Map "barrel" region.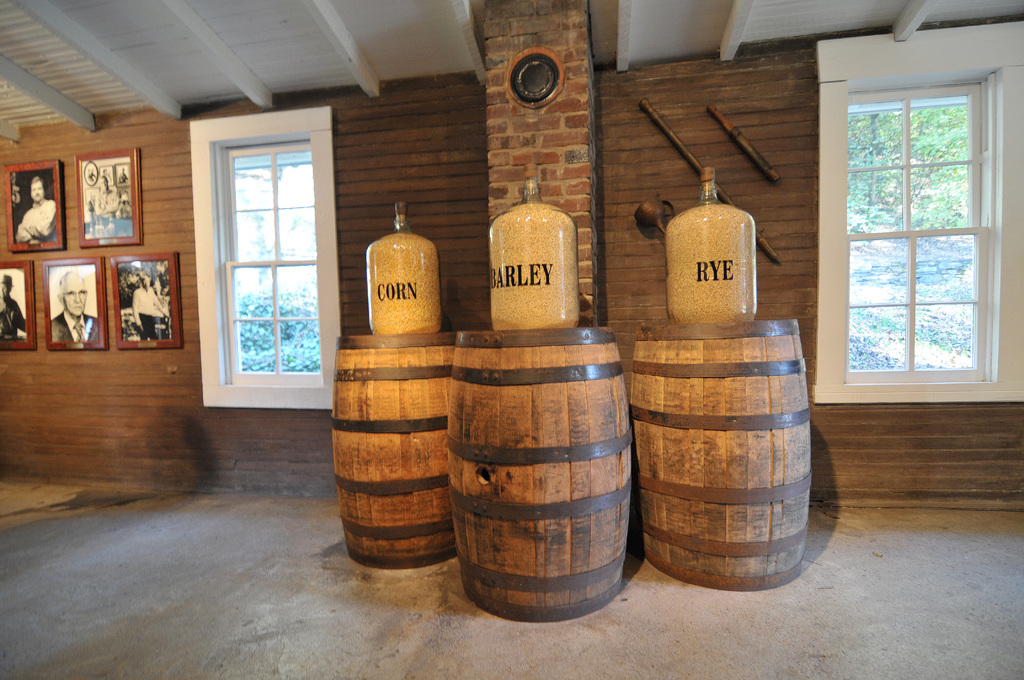
Mapped to crop(632, 320, 815, 578).
